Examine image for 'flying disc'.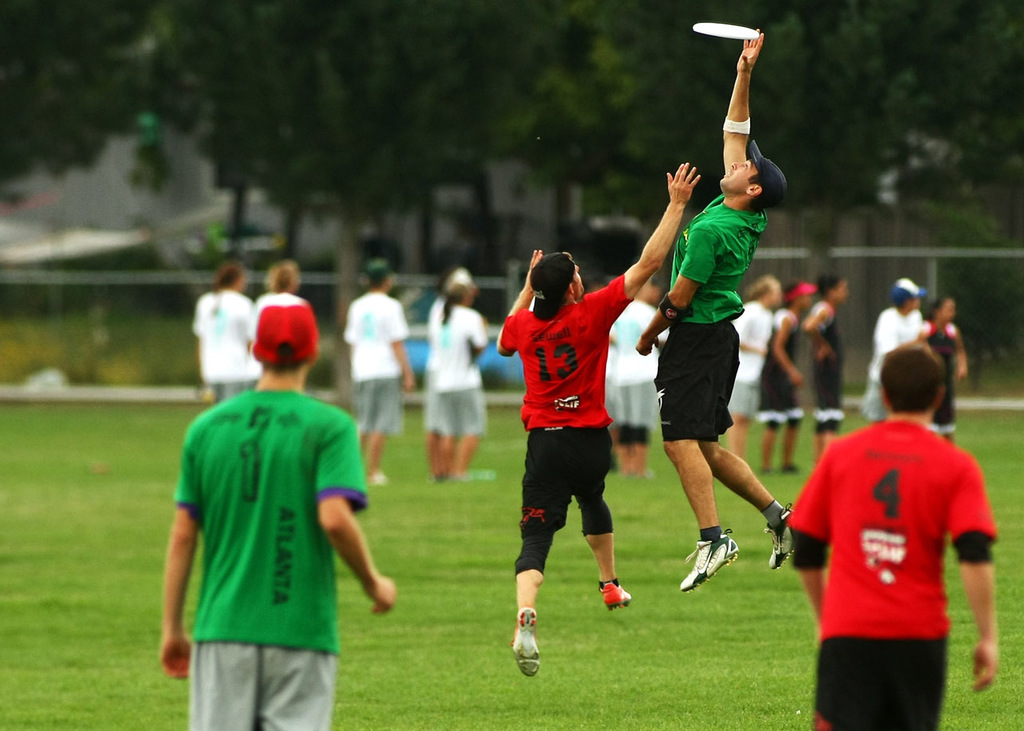
Examination result: bbox=[692, 22, 759, 38].
